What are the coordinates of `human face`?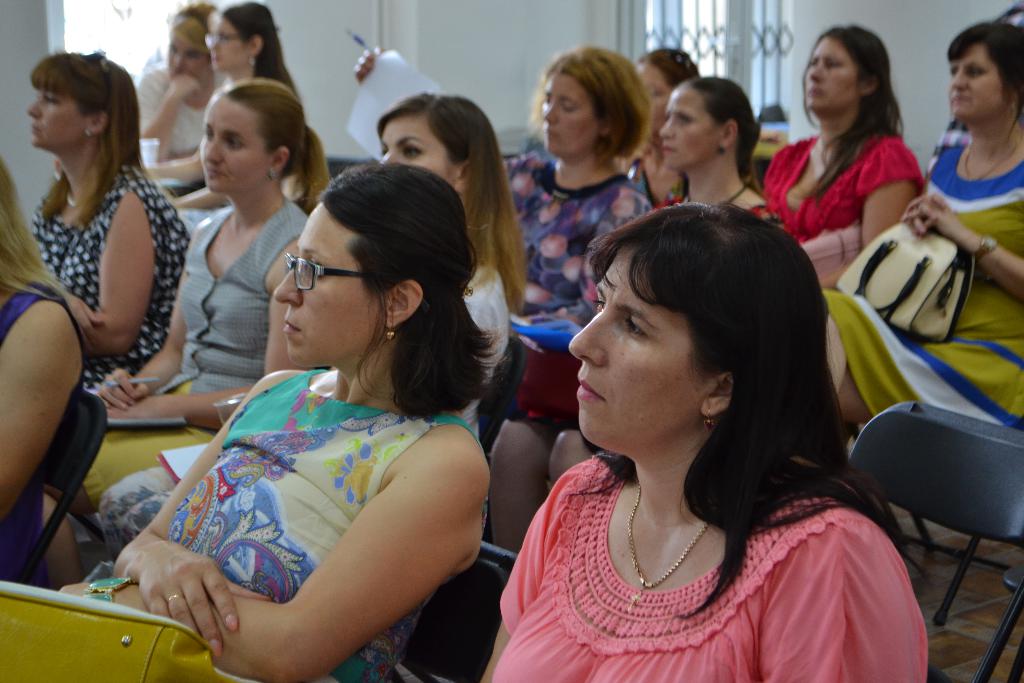
BBox(199, 93, 275, 203).
